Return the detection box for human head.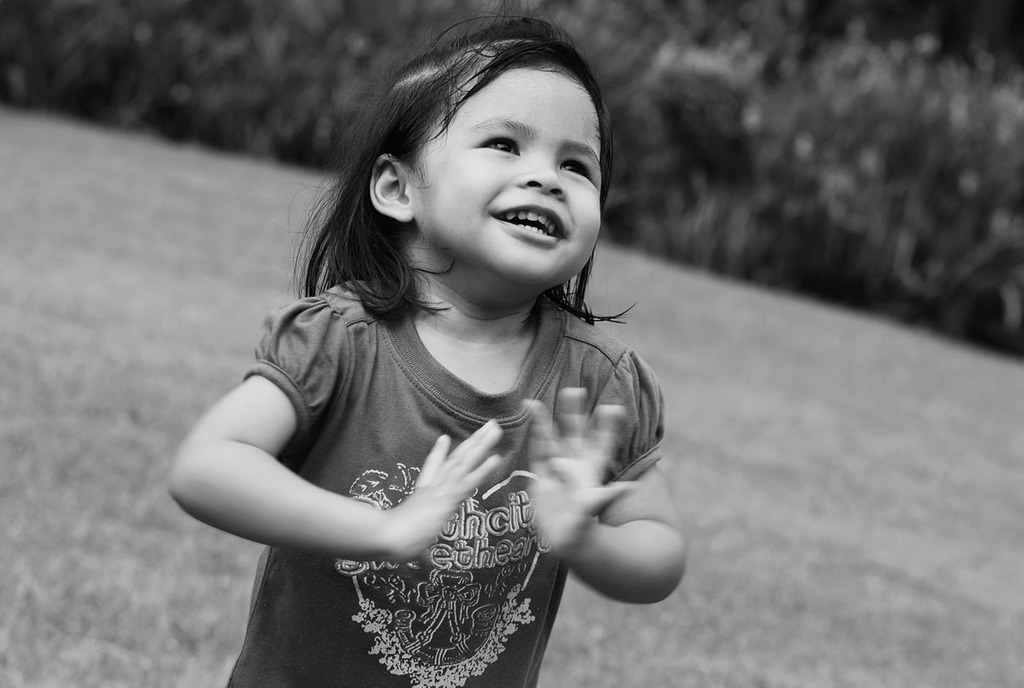
(390, 76, 616, 229).
